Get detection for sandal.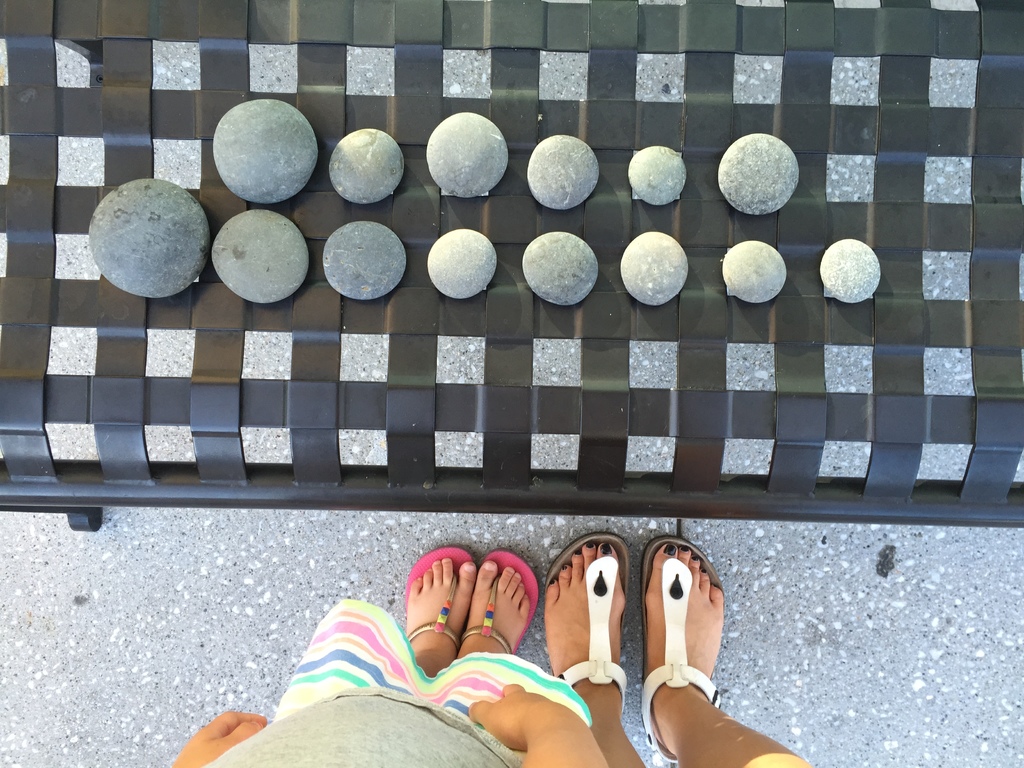
Detection: <region>547, 532, 630, 703</region>.
